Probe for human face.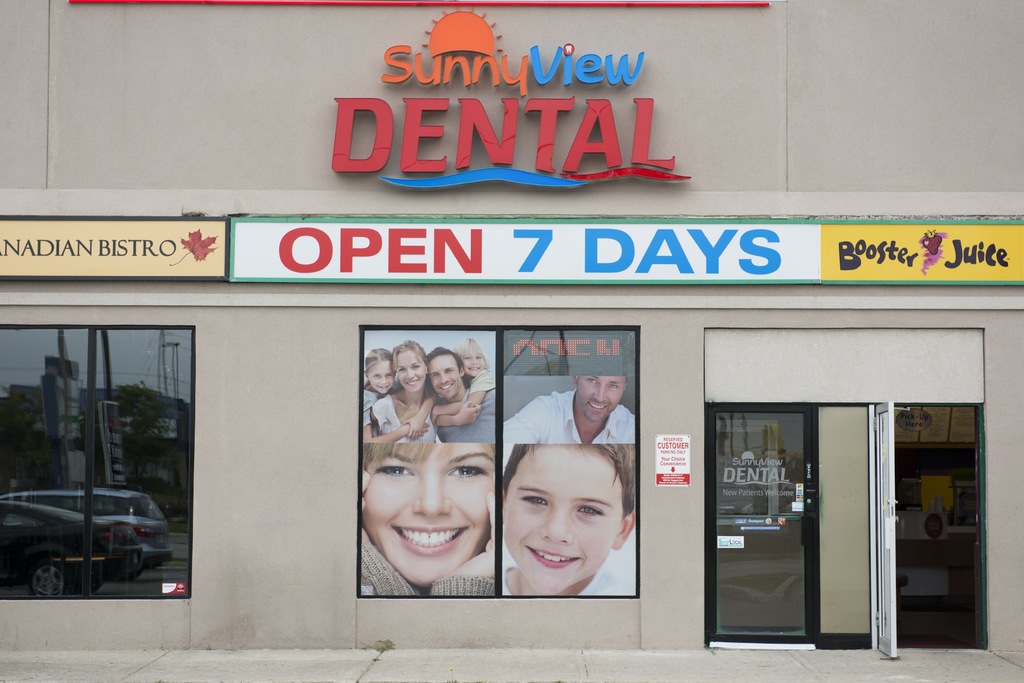
Probe result: [left=428, top=357, right=458, bottom=400].
